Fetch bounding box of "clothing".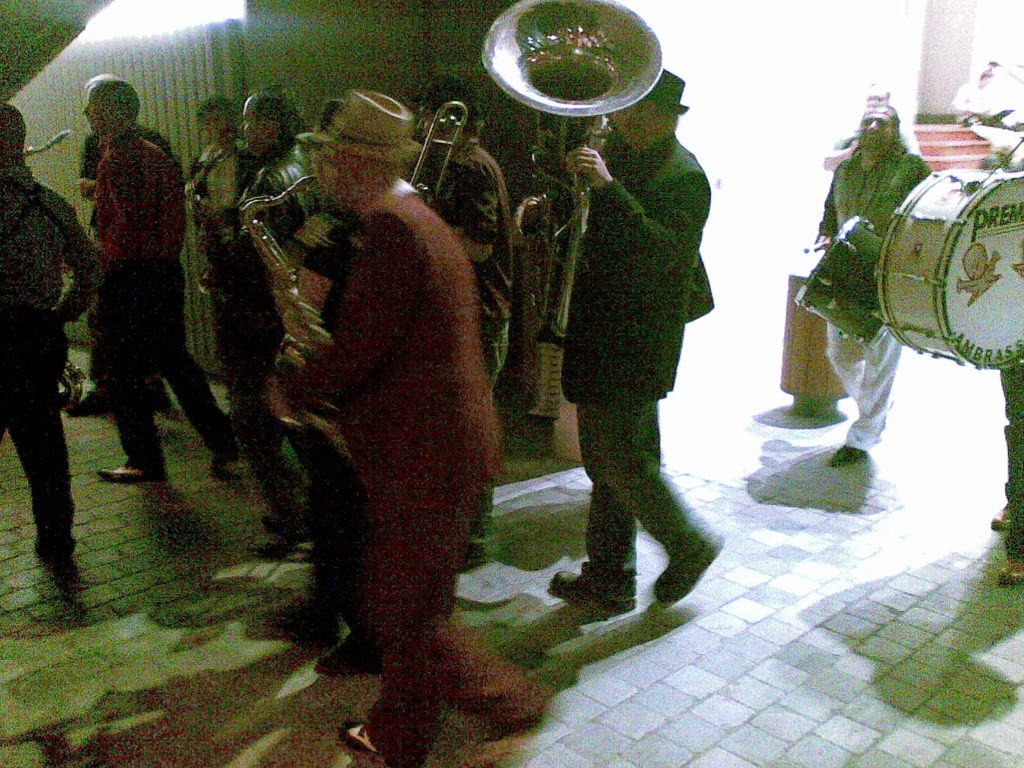
Bbox: detection(996, 355, 1023, 559).
